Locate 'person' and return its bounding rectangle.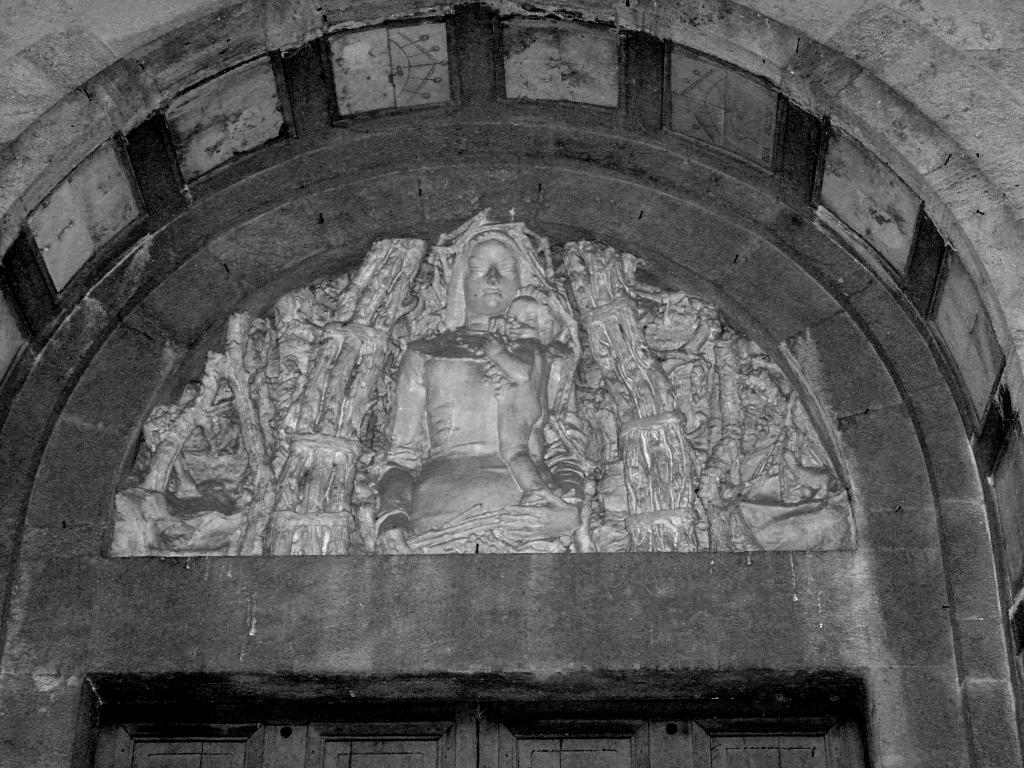
select_region(480, 284, 554, 509).
